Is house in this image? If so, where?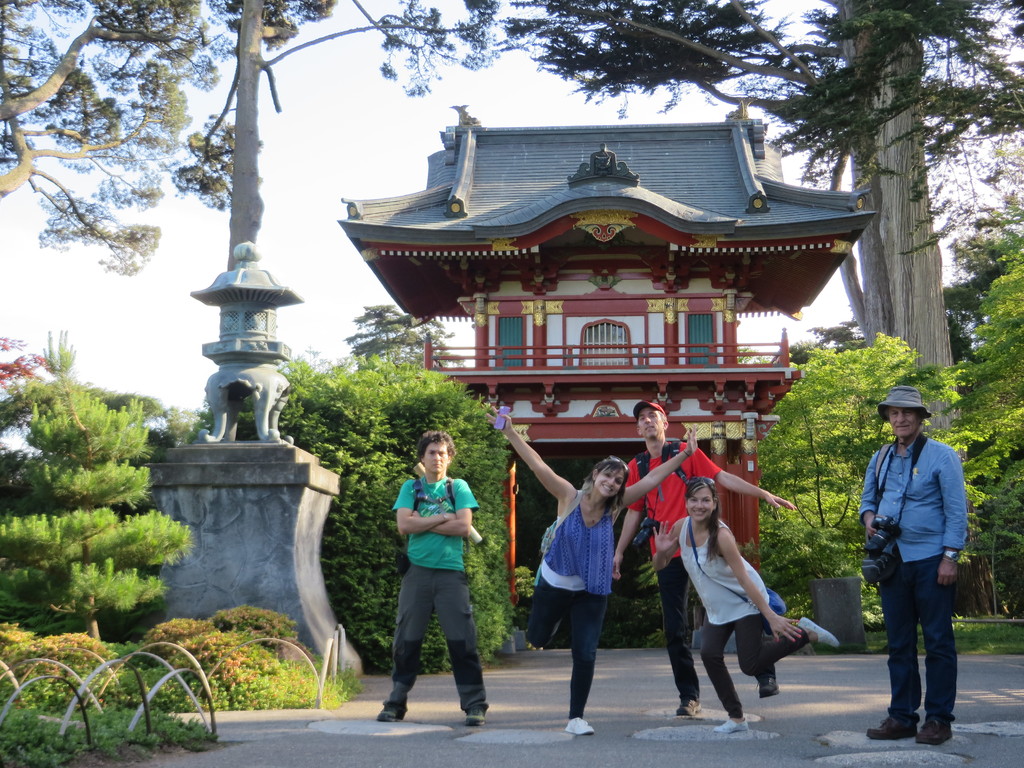
Yes, at detection(340, 97, 879, 613).
